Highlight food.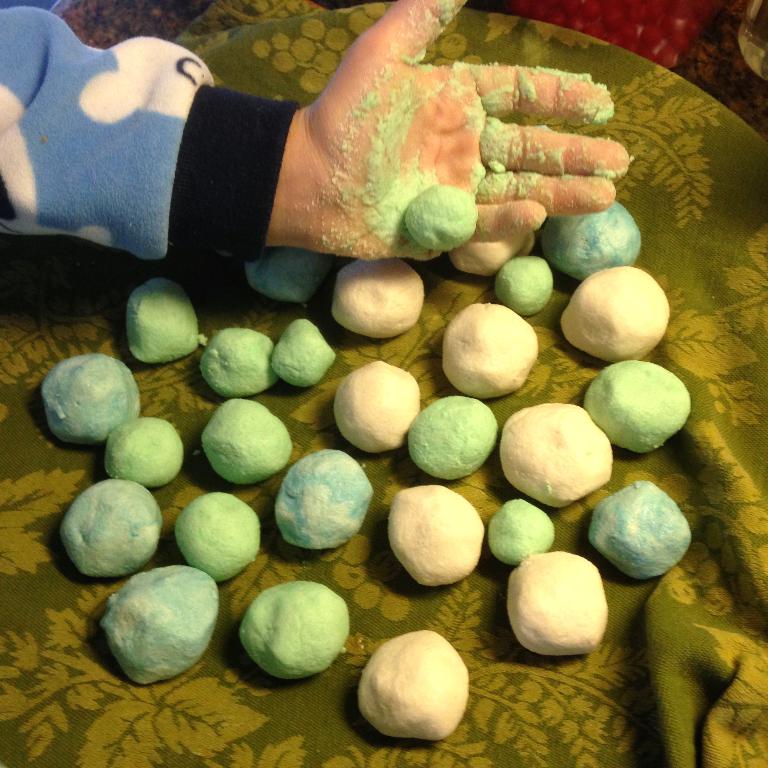
Highlighted region: [507, 549, 610, 656].
